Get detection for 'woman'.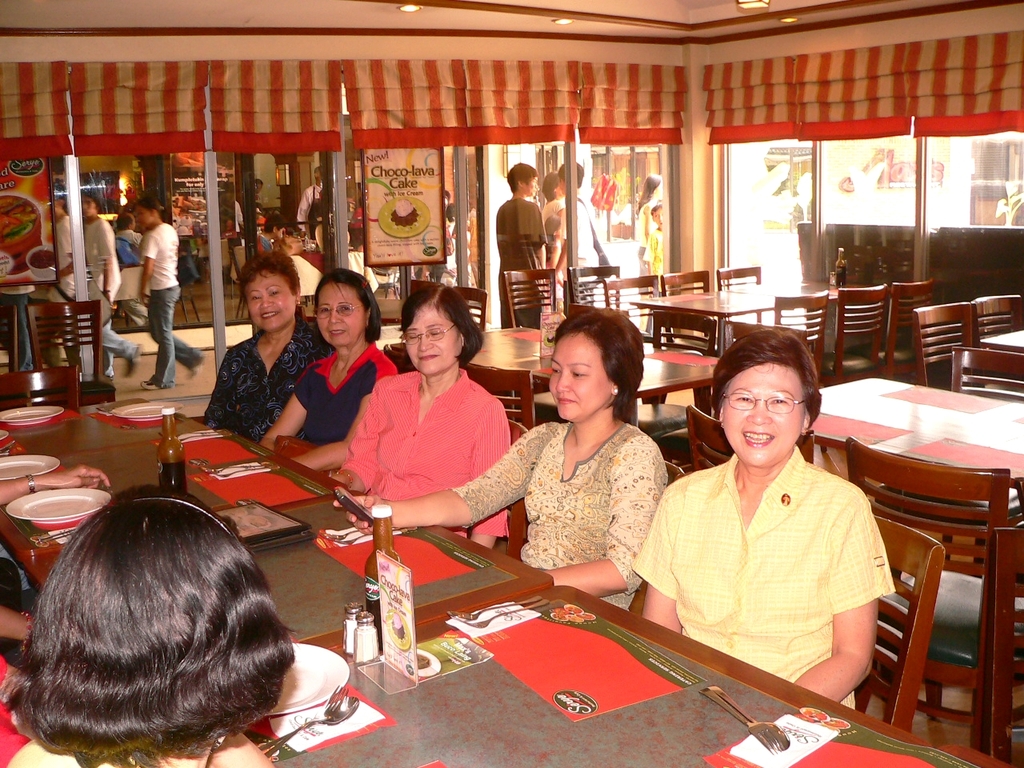
Detection: bbox=[133, 196, 203, 390].
